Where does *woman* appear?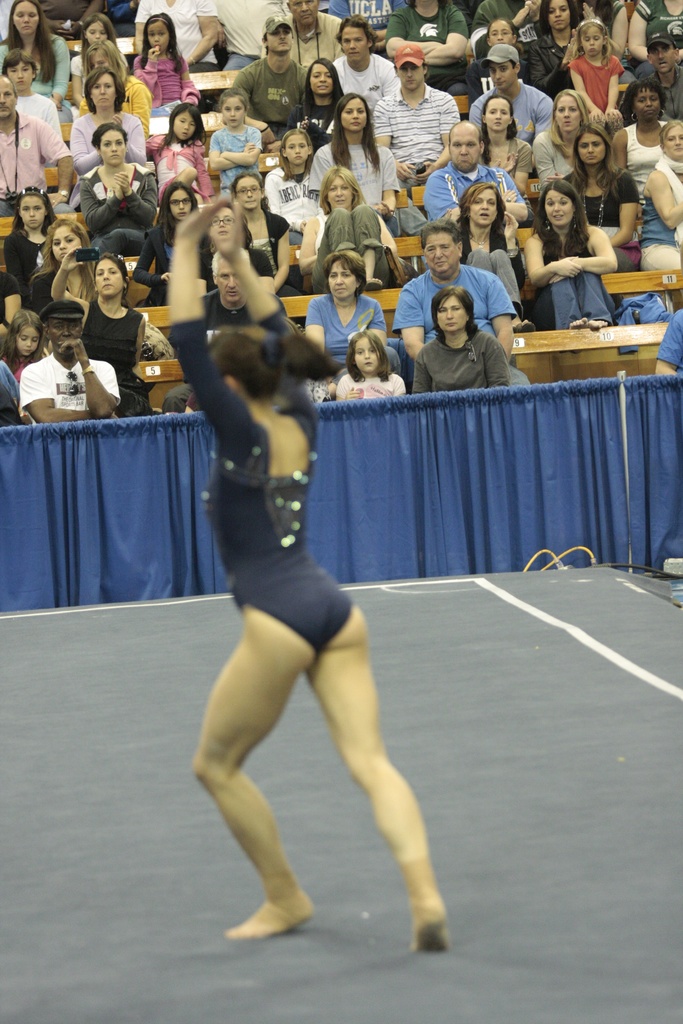
Appears at 441:179:530:331.
